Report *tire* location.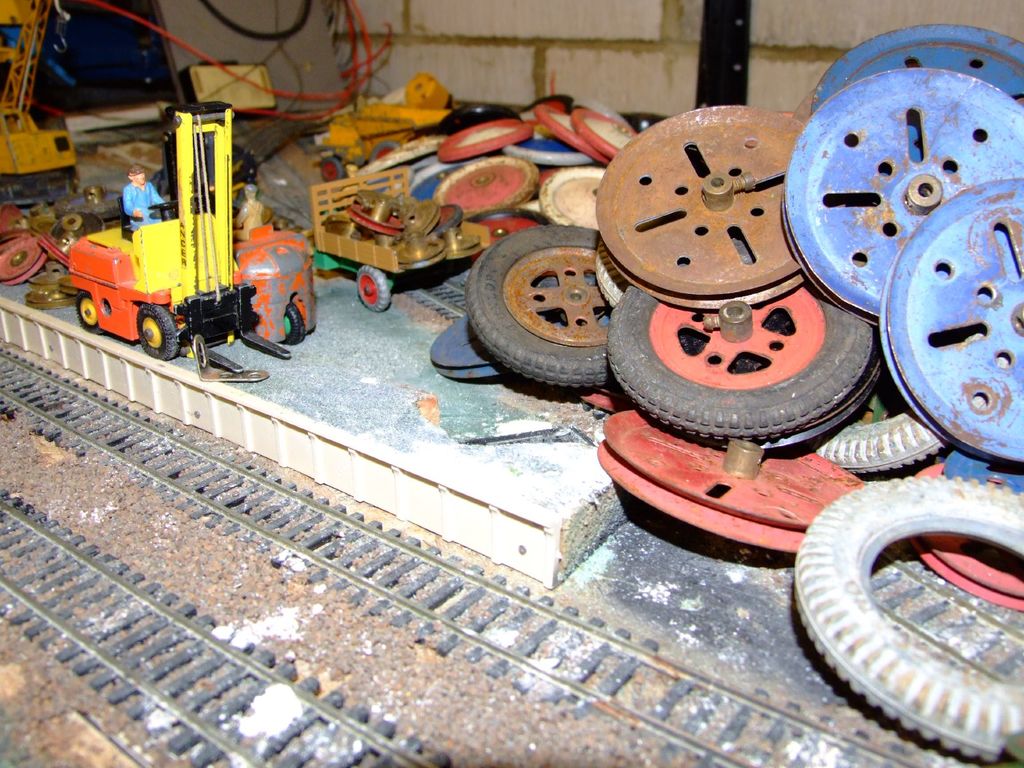
Report: box(76, 286, 102, 326).
